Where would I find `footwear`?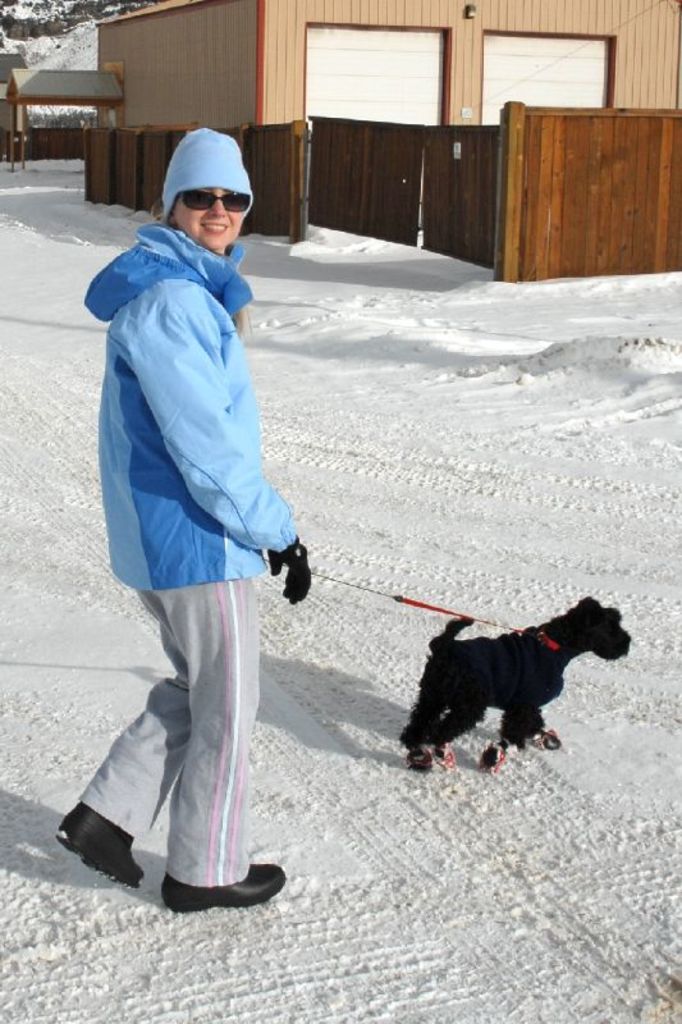
At pyautogui.locateOnScreen(55, 813, 131, 891).
